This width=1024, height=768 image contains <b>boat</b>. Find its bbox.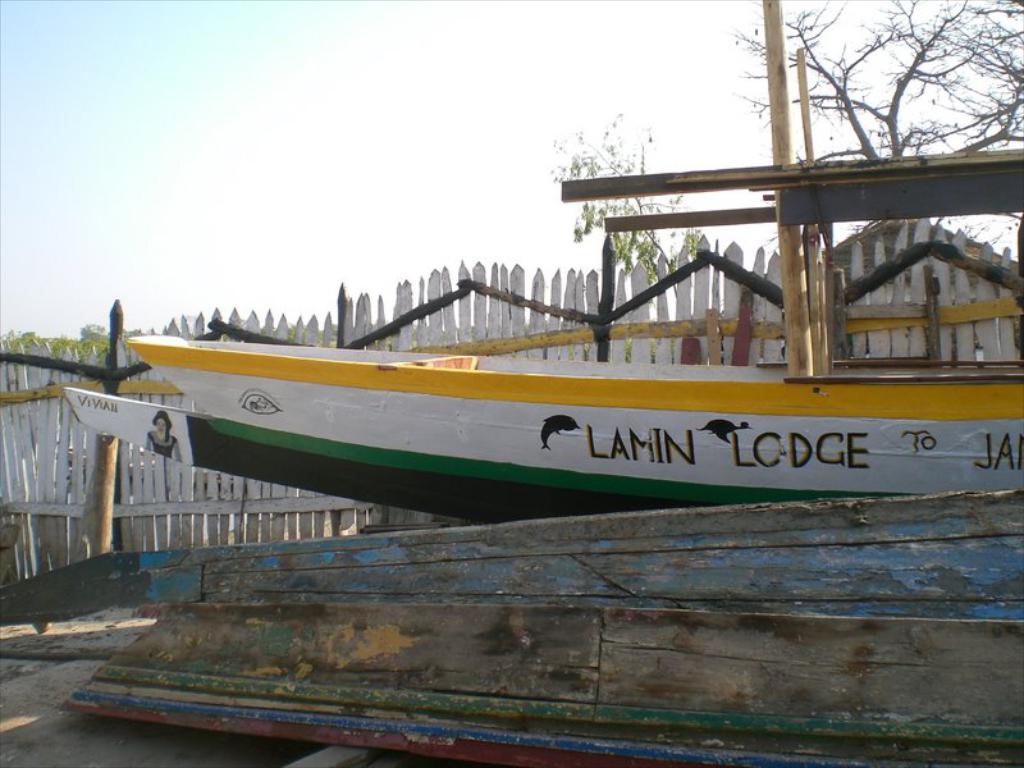
select_region(61, 333, 1023, 522).
